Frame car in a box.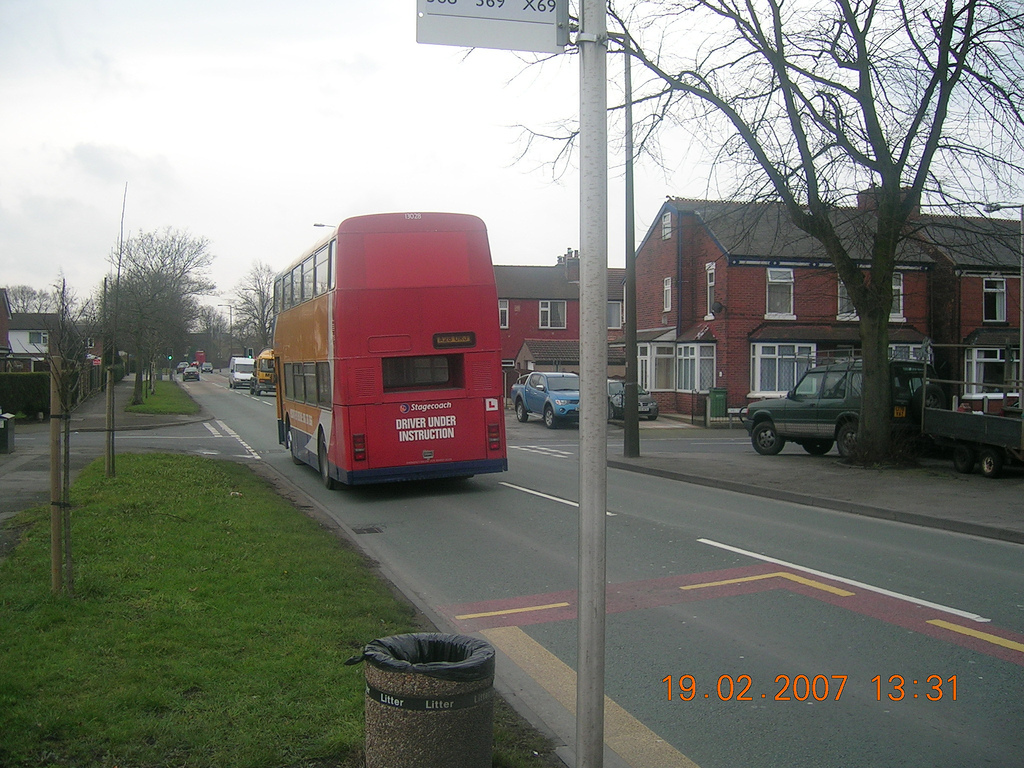
crop(200, 362, 214, 373).
